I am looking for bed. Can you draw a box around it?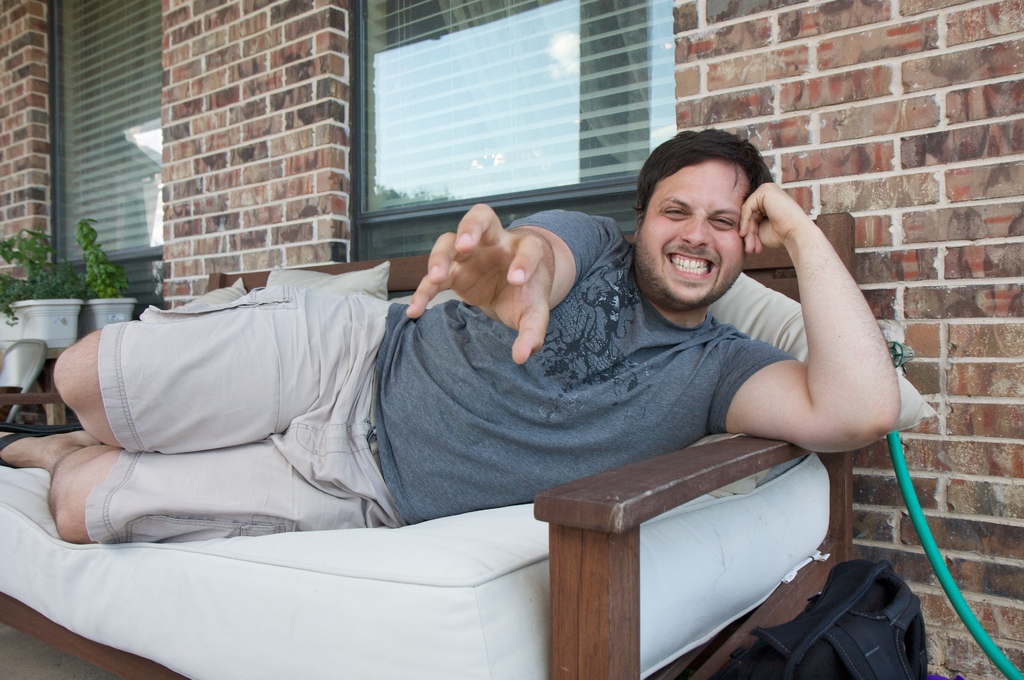
Sure, the bounding box is box=[0, 158, 906, 655].
